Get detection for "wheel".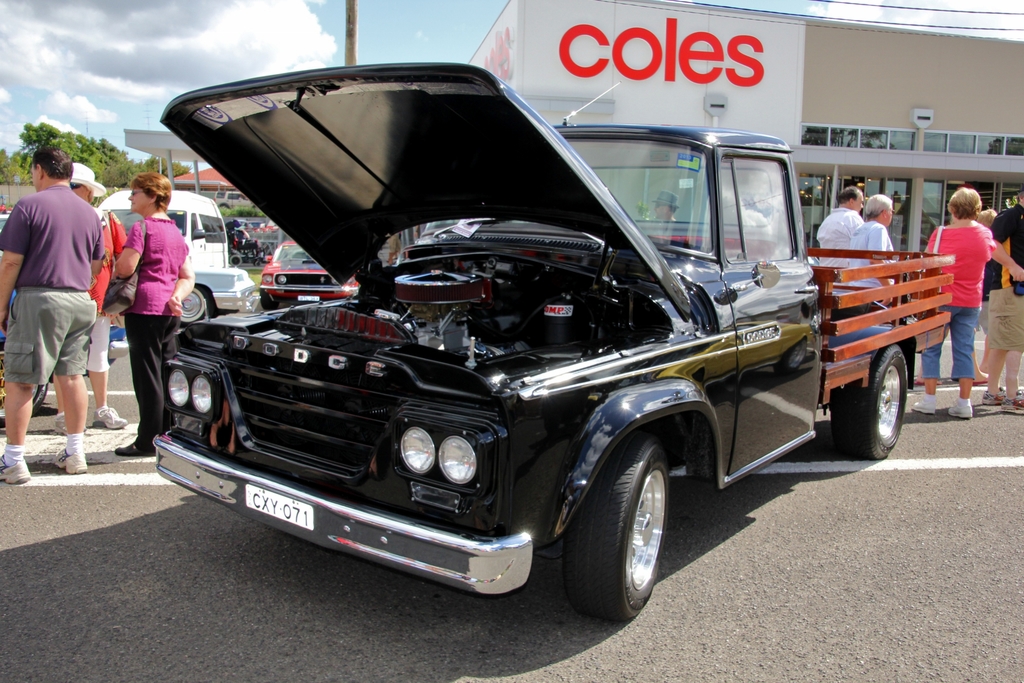
Detection: region(570, 441, 674, 625).
